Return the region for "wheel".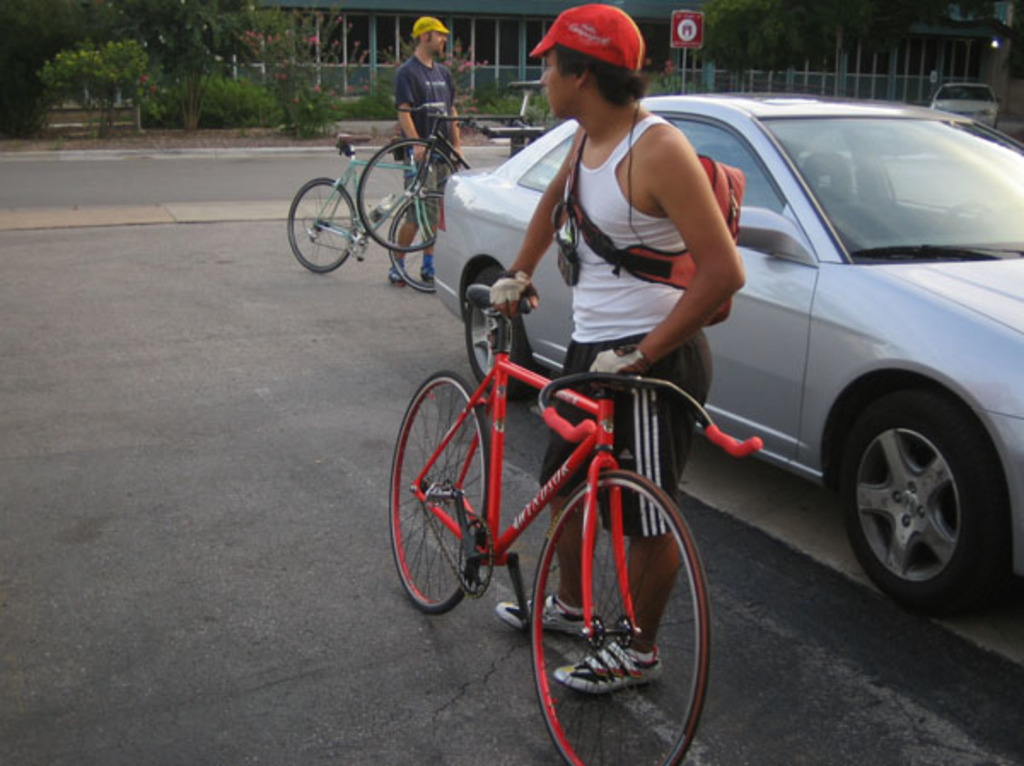
(355,140,464,244).
